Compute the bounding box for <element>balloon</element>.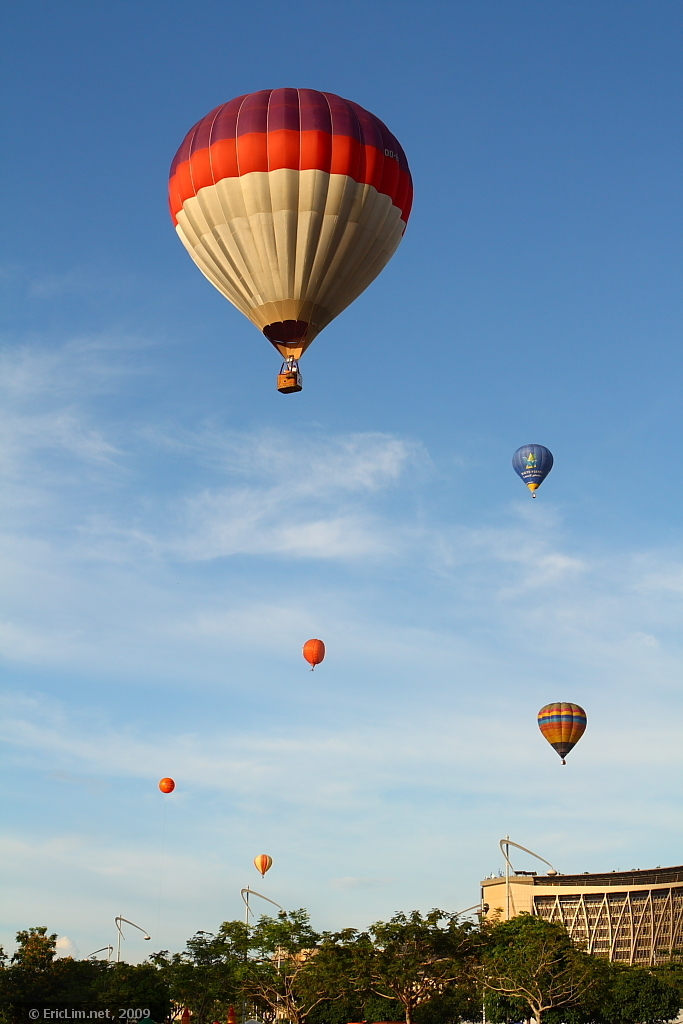
(511,440,557,483).
